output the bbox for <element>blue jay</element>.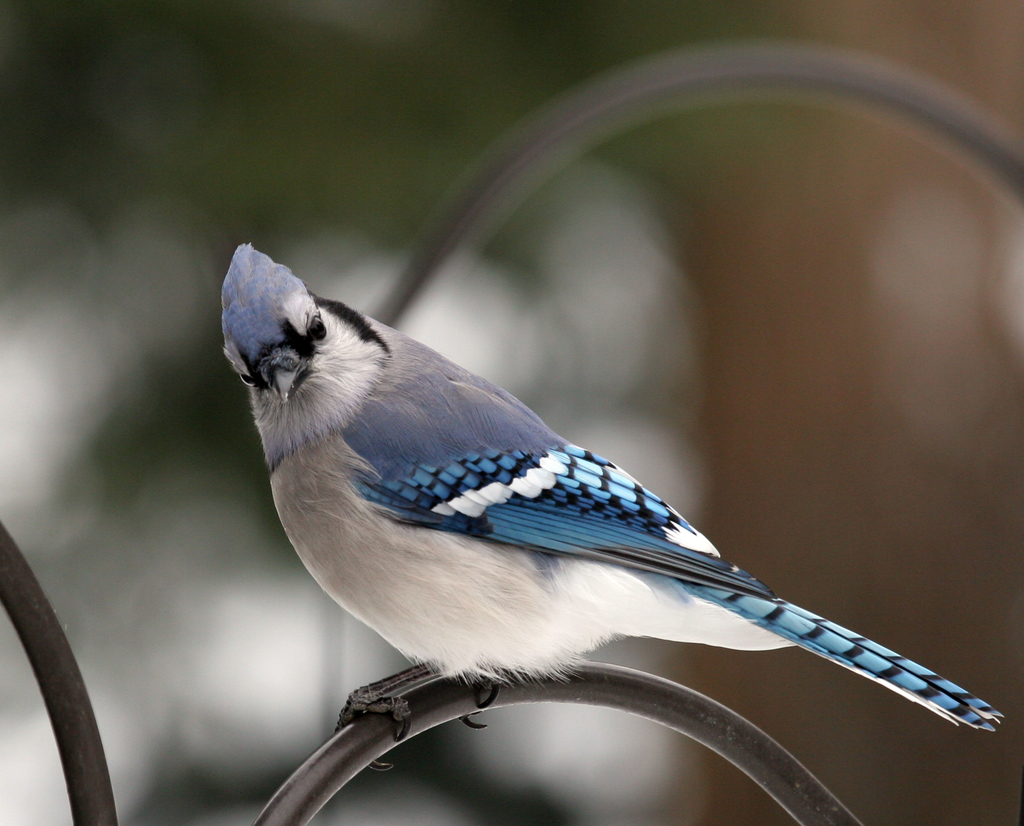
<box>221,236,1008,772</box>.
